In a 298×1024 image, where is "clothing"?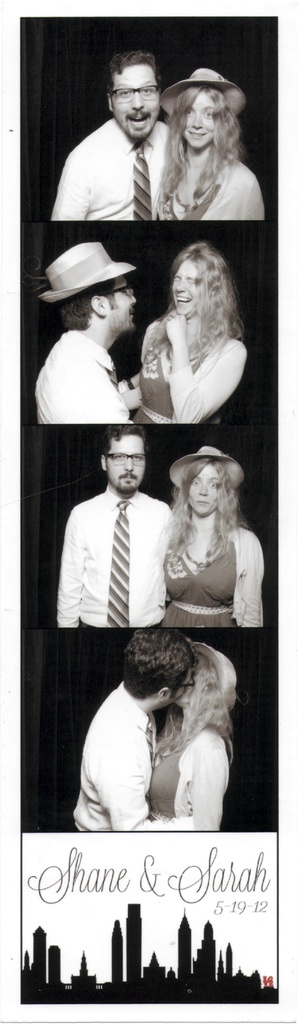
(x1=158, y1=524, x2=267, y2=631).
